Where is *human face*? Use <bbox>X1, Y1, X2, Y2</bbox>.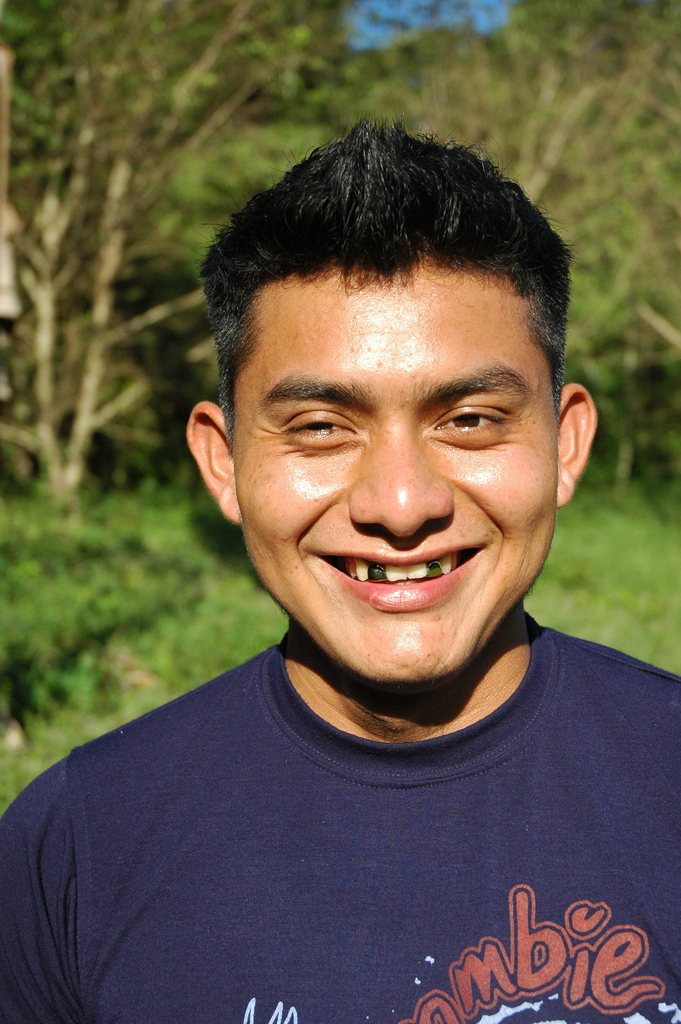
<bbox>231, 270, 559, 686</bbox>.
